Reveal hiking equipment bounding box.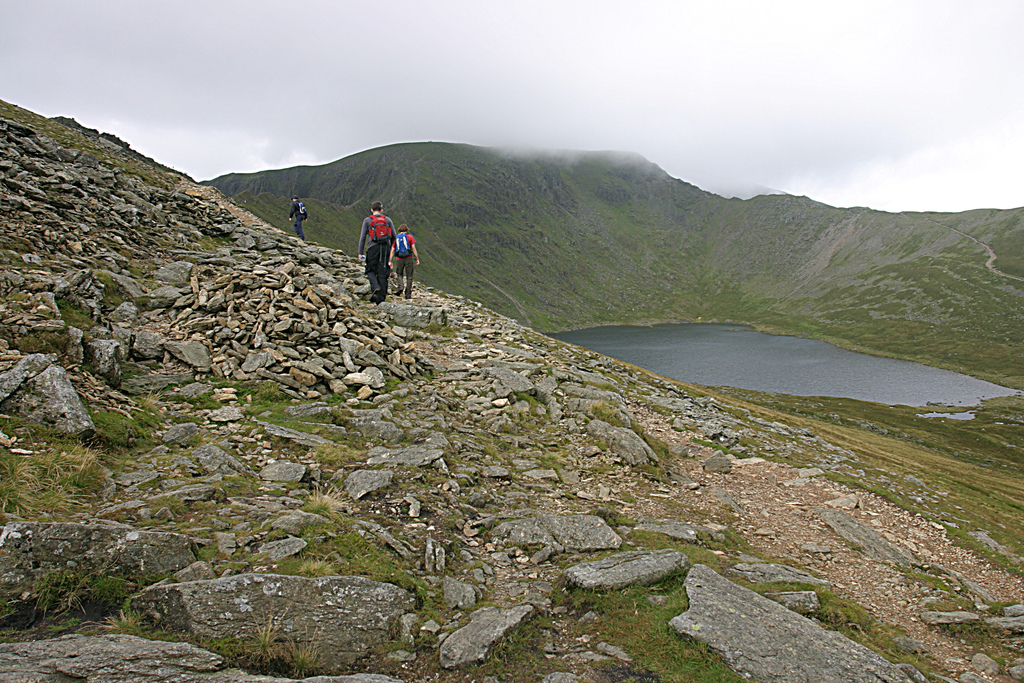
Revealed: {"left": 294, "top": 201, "right": 307, "bottom": 222}.
